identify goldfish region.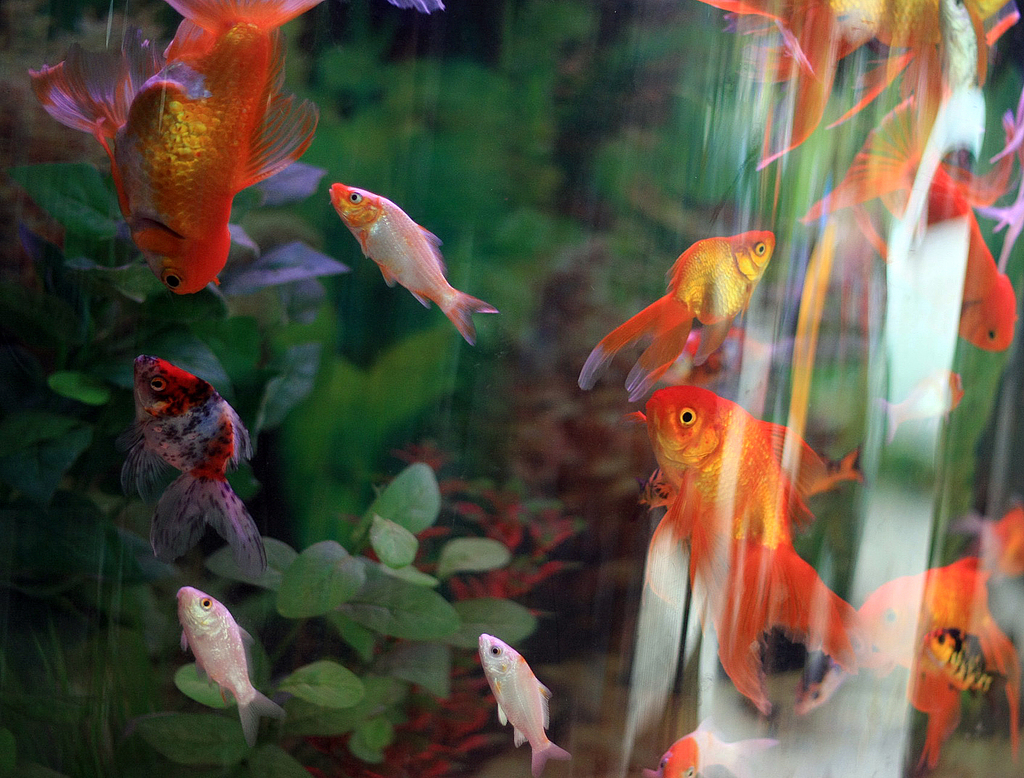
Region: 21,0,320,292.
